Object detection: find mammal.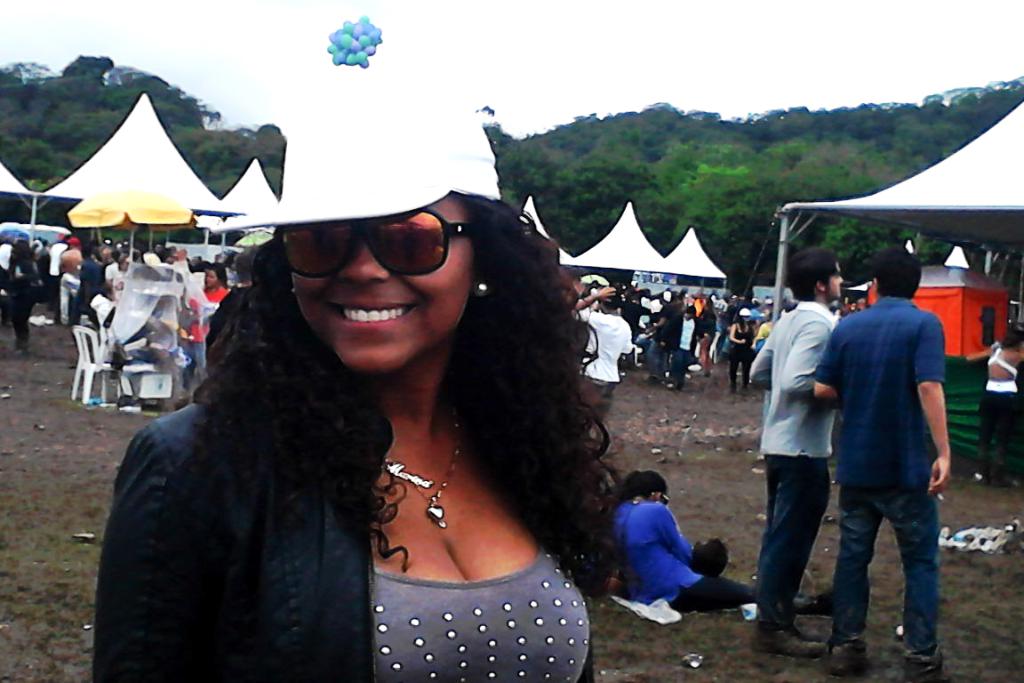
Rect(612, 468, 752, 612).
